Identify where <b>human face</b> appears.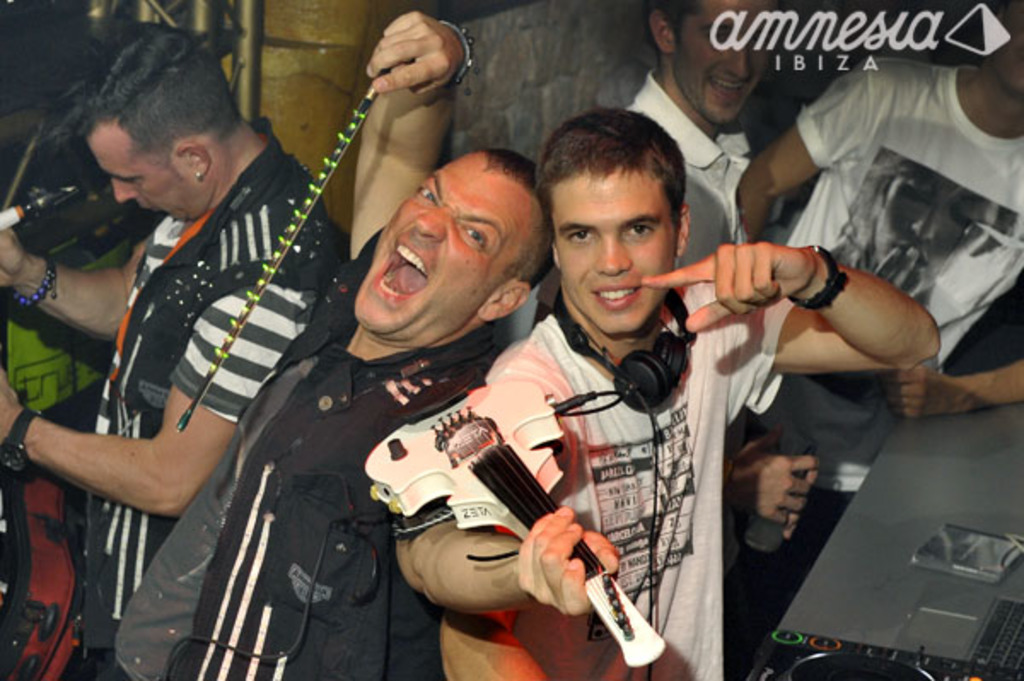
Appears at rect(89, 119, 217, 222).
